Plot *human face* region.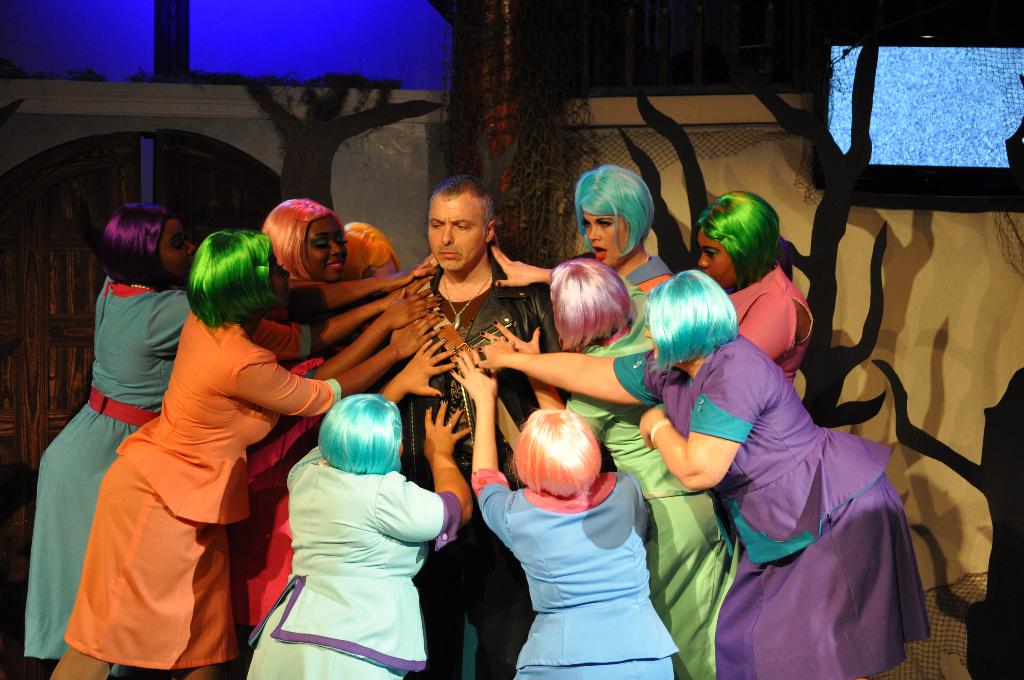
Plotted at crop(159, 216, 196, 281).
